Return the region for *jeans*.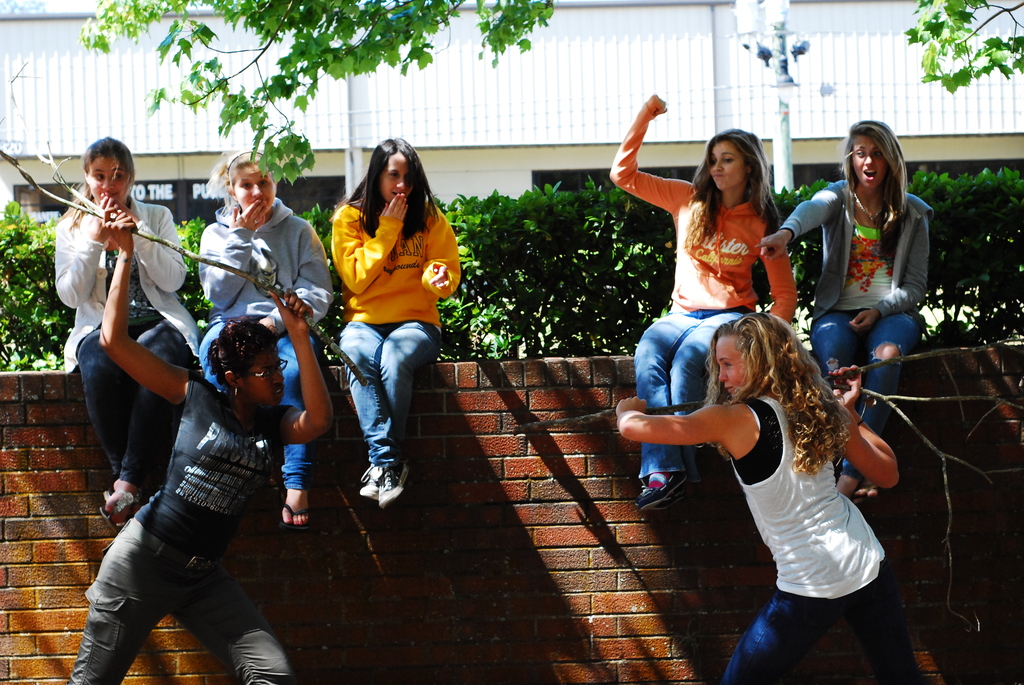
Rect(64, 332, 185, 493).
